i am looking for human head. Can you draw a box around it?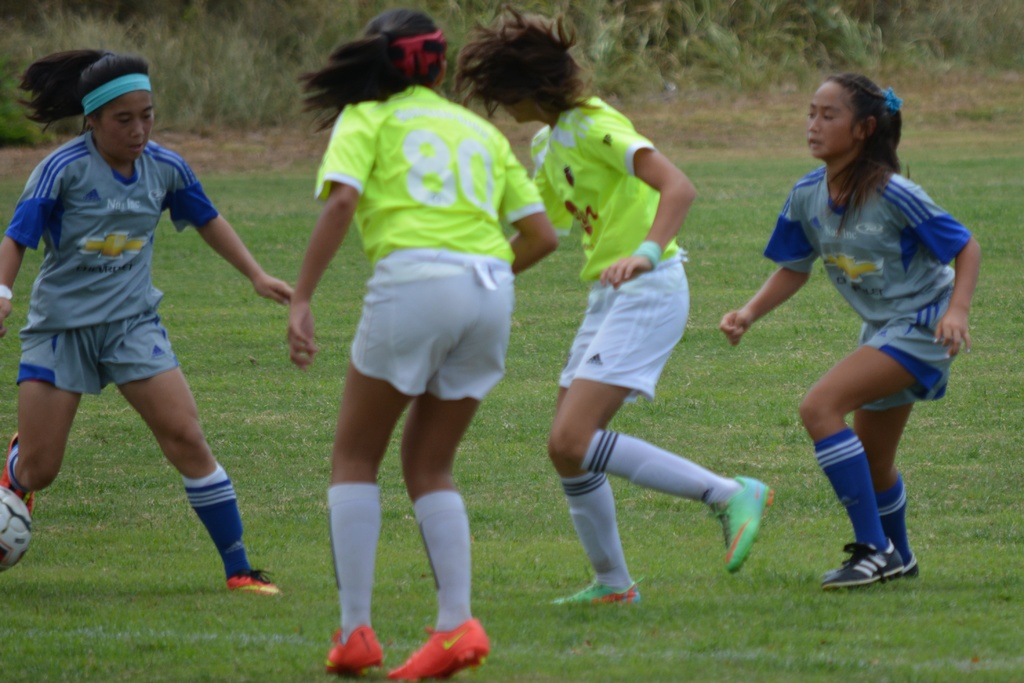
Sure, the bounding box is crop(300, 14, 447, 94).
